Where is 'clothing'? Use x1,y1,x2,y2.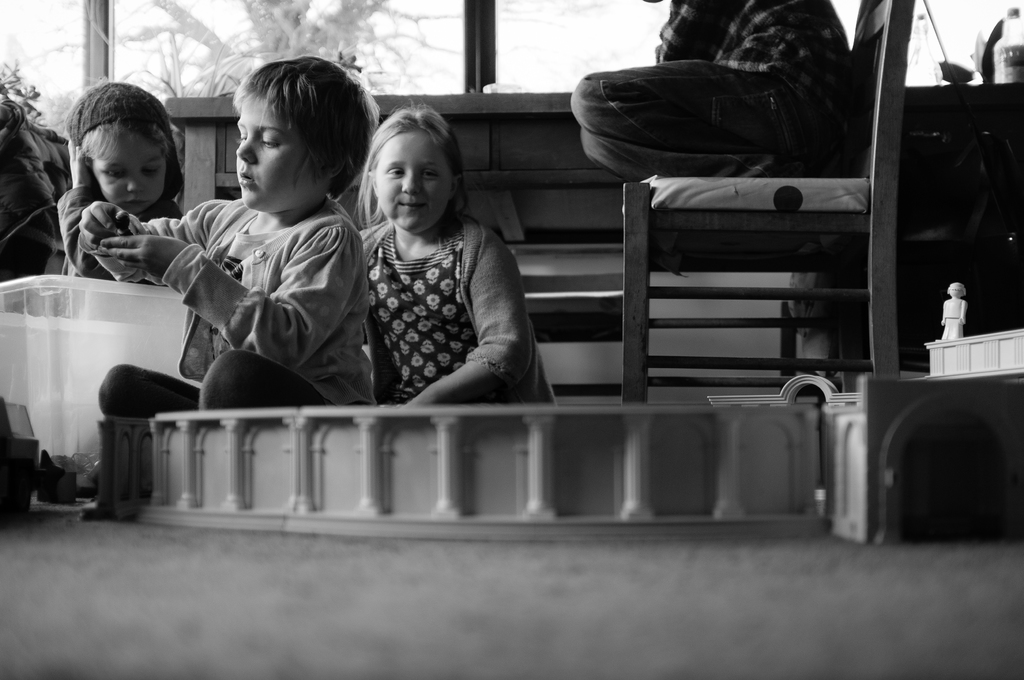
335,175,525,412.
